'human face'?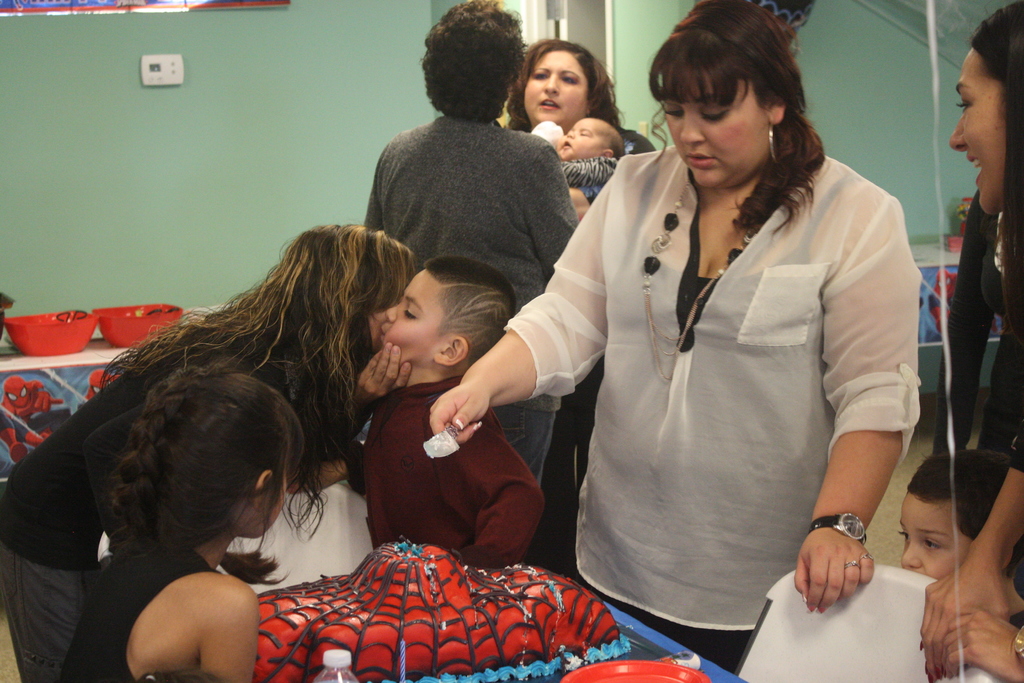
{"x1": 950, "y1": 42, "x2": 1006, "y2": 216}
